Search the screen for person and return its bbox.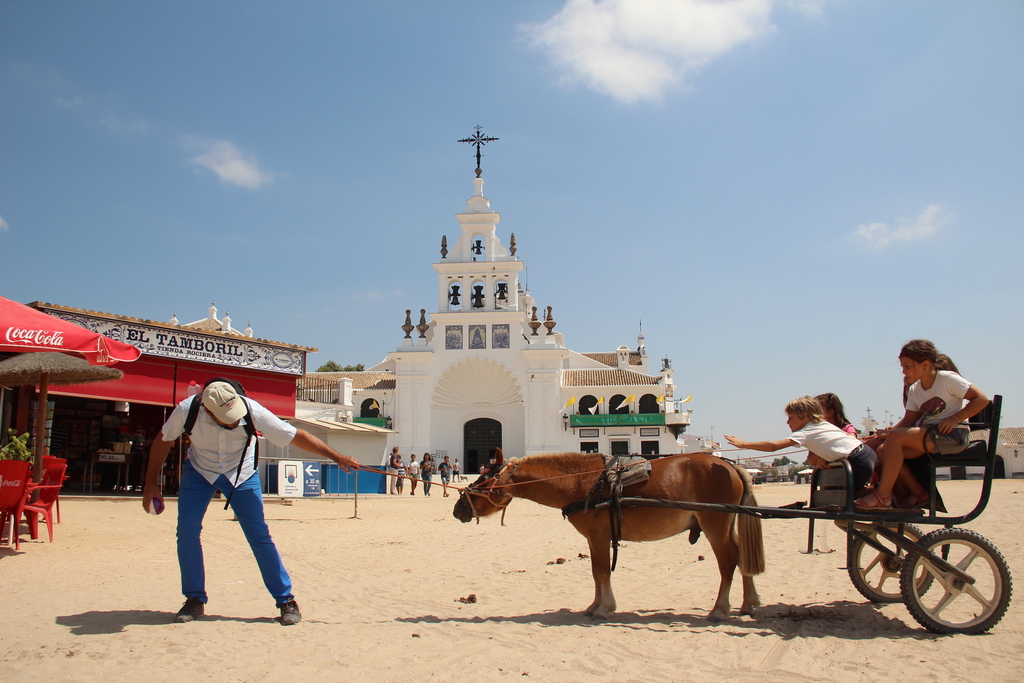
Found: [137, 384, 360, 624].
